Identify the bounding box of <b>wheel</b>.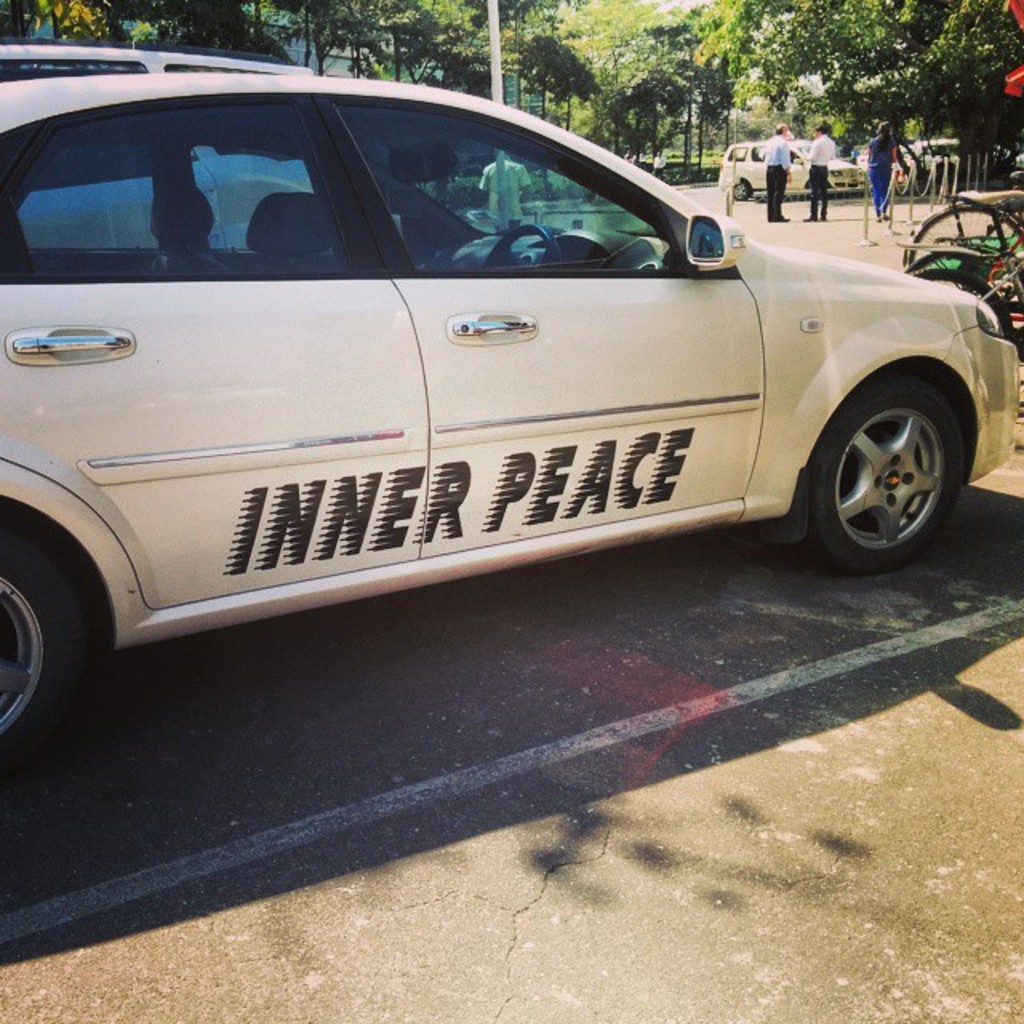
(left=904, top=202, right=1022, bottom=267).
